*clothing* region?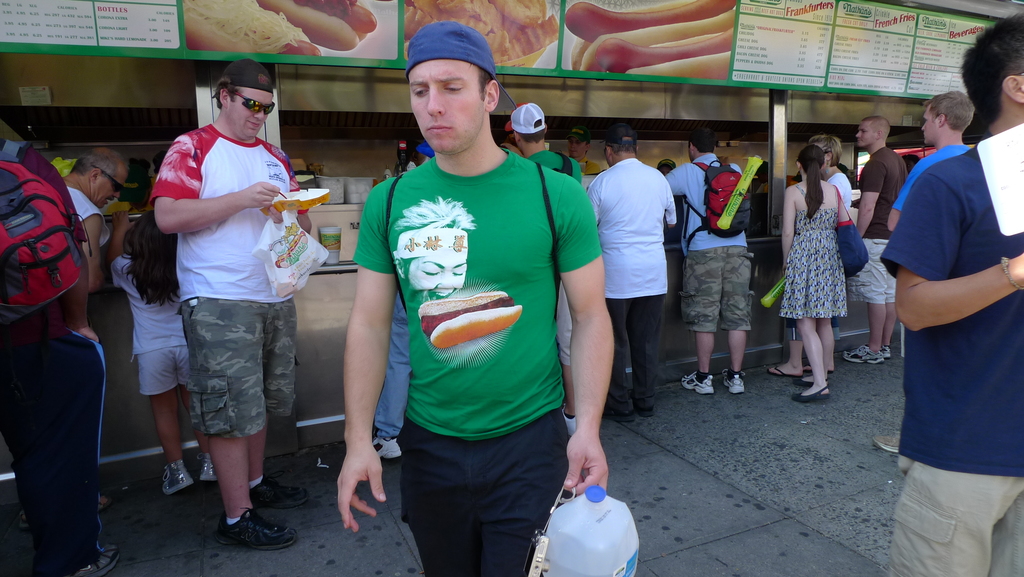
select_region(861, 148, 916, 311)
